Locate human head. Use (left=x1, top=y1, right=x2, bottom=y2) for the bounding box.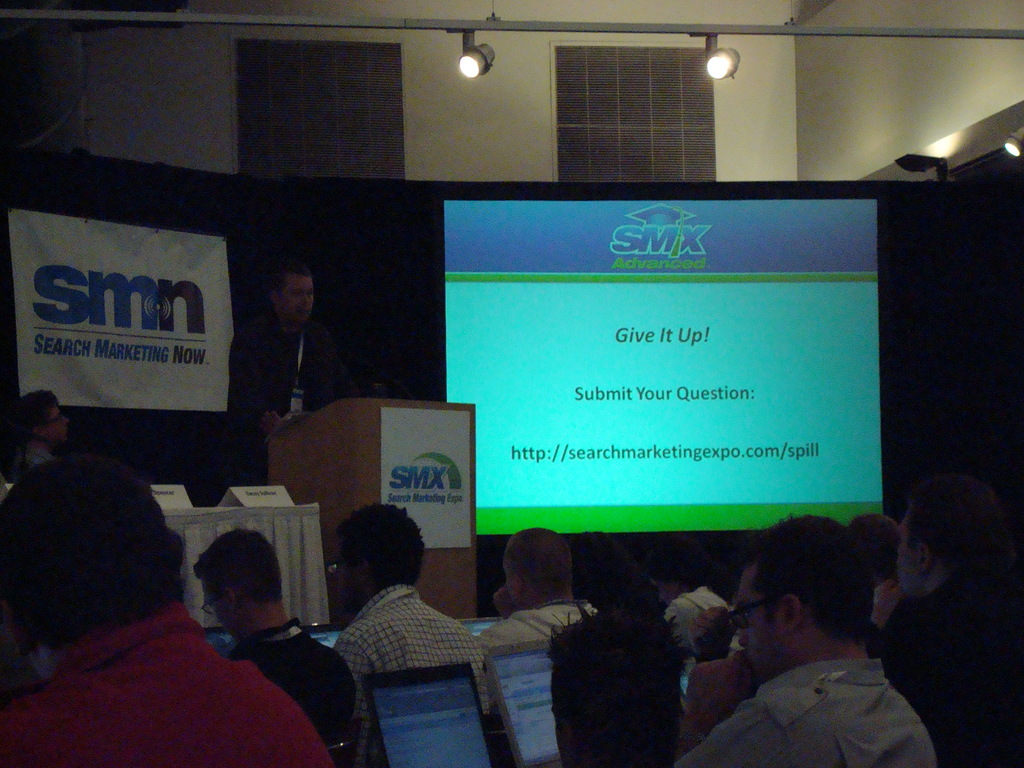
(left=0, top=448, right=186, bottom=648).
